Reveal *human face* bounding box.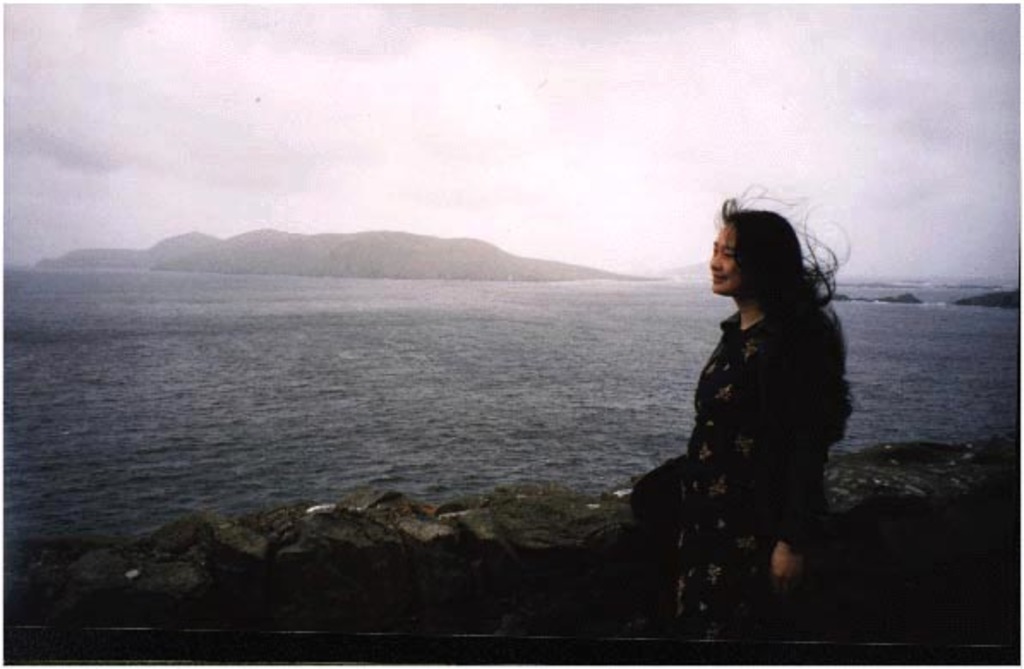
Revealed: region(712, 223, 739, 297).
